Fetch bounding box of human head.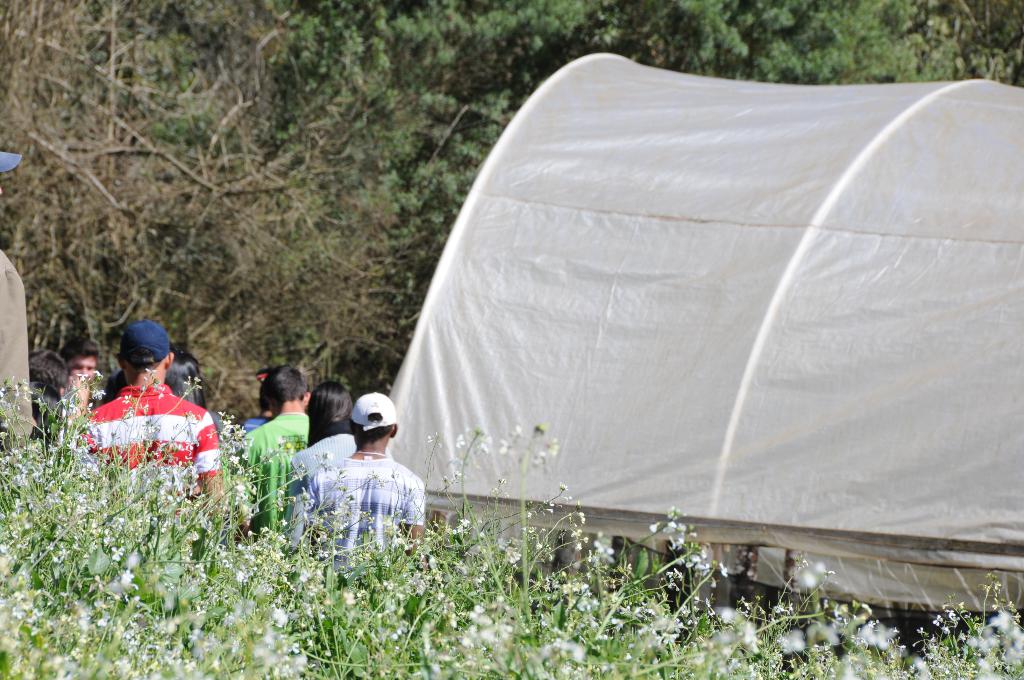
Bbox: box(59, 343, 102, 385).
